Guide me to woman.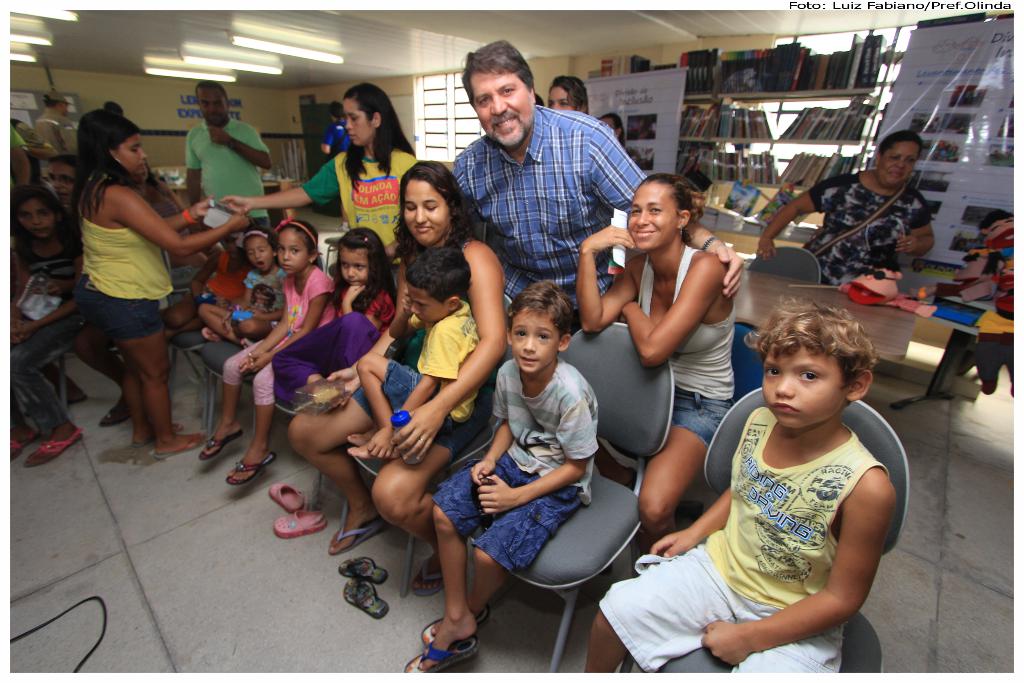
Guidance: box(217, 79, 455, 260).
